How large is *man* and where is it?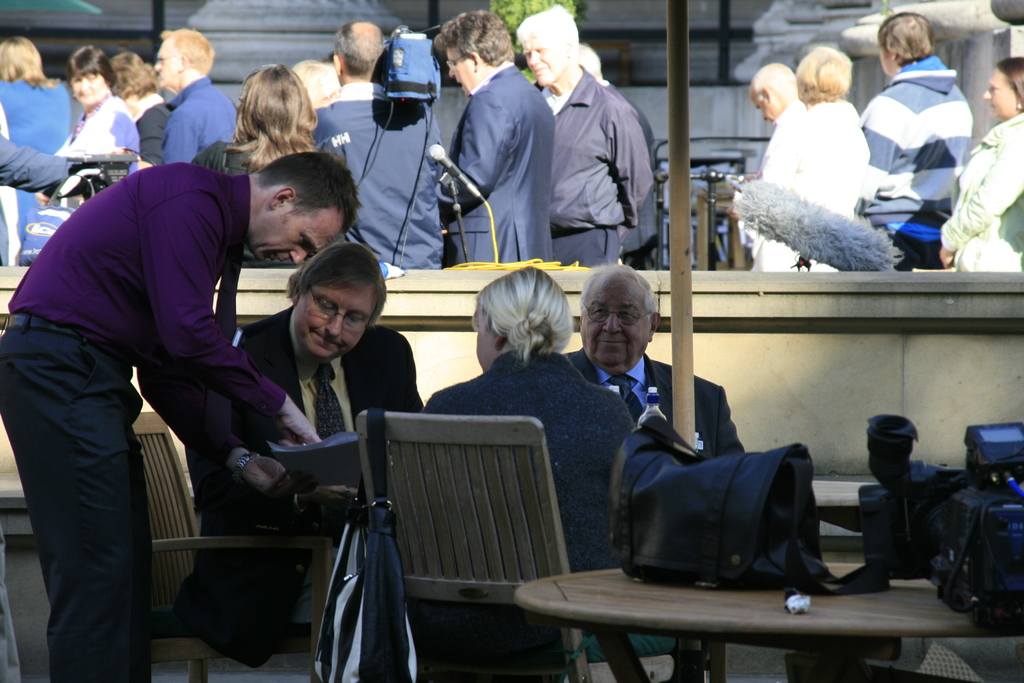
Bounding box: [x1=308, y1=17, x2=445, y2=277].
